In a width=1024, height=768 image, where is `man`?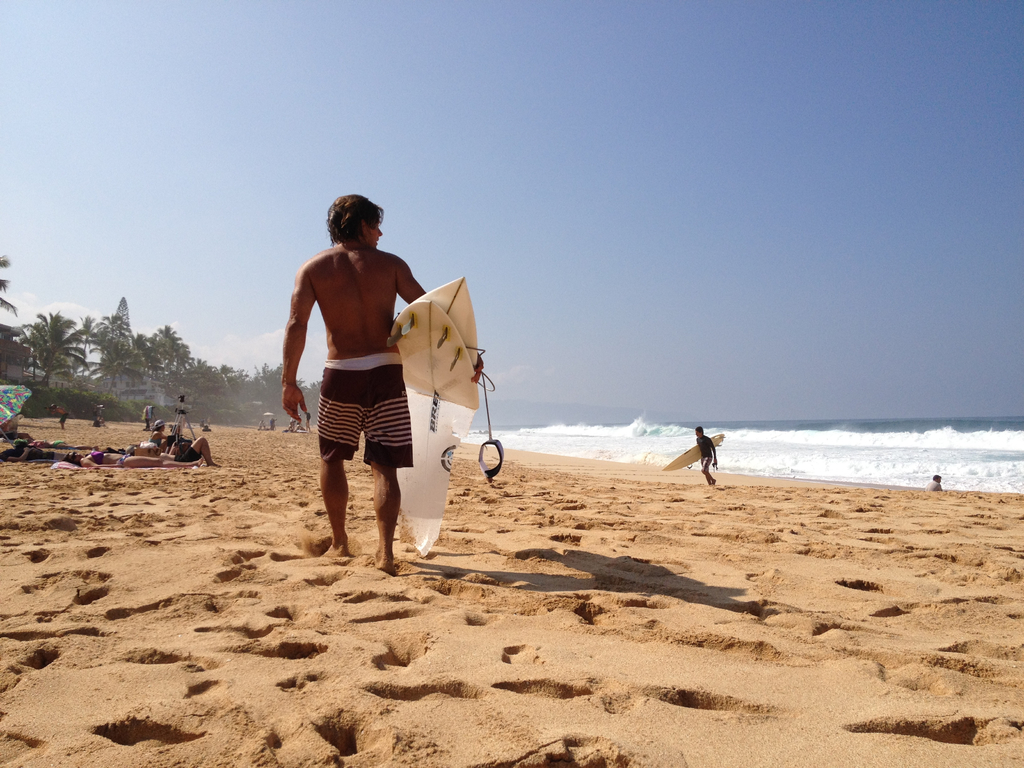
{"left": 296, "top": 421, "right": 305, "bottom": 433}.
